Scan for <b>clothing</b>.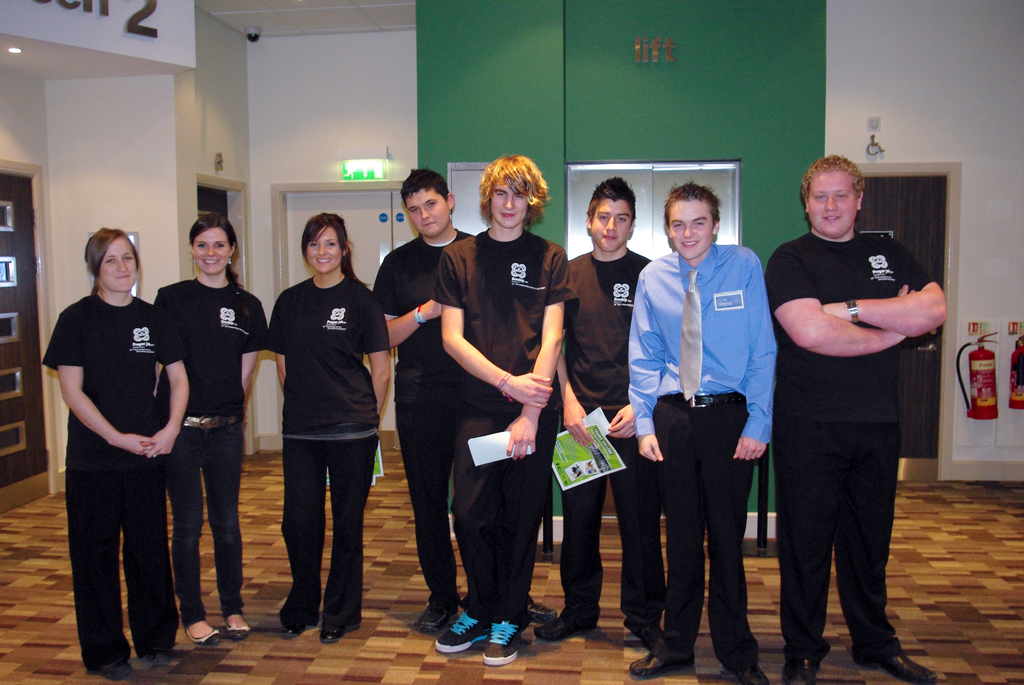
Scan result: <box>371,235,475,601</box>.
